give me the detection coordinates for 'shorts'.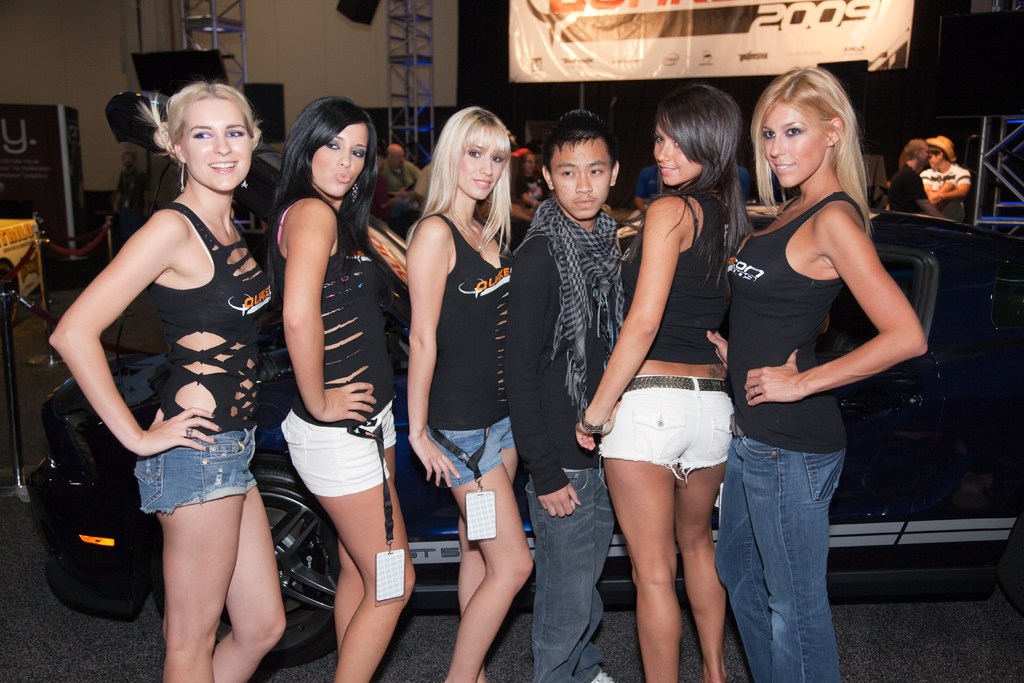
bbox=[588, 381, 743, 478].
